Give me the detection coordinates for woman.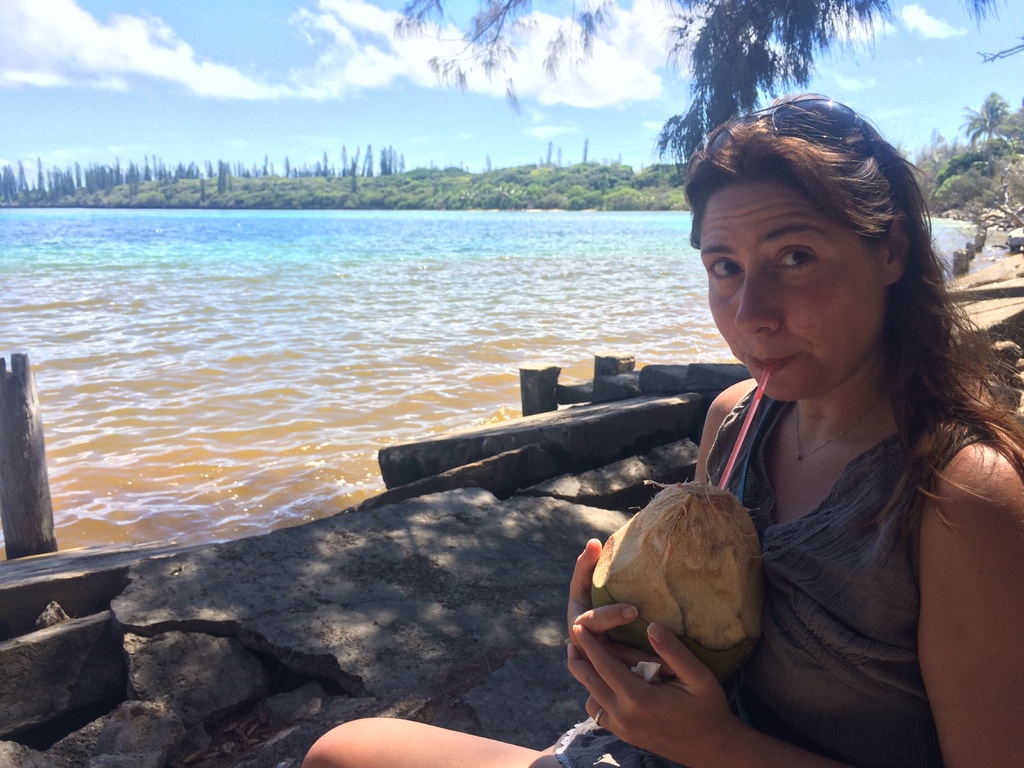
bbox=(463, 133, 979, 755).
